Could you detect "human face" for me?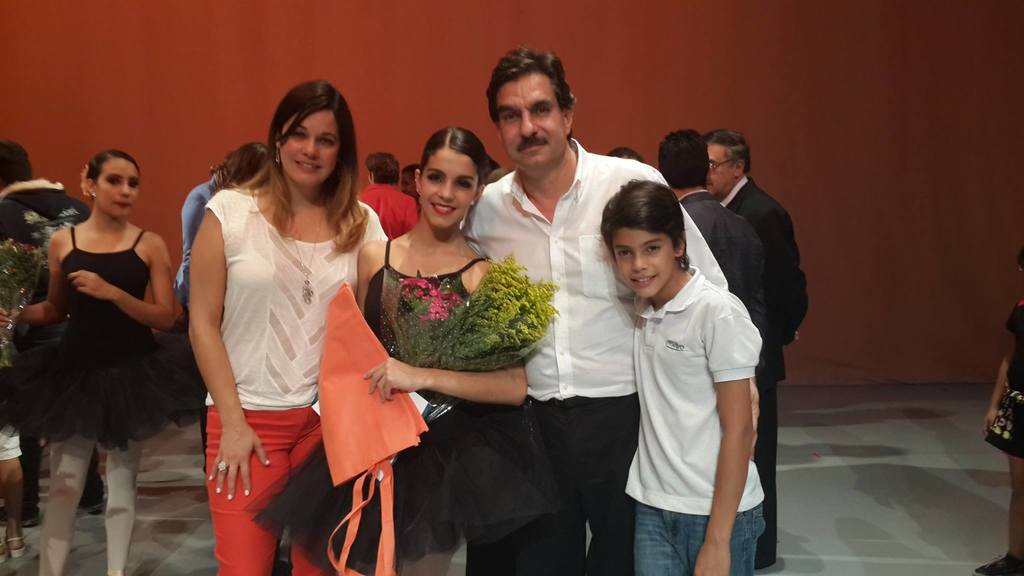
Detection result: x1=710, y1=146, x2=728, y2=198.
